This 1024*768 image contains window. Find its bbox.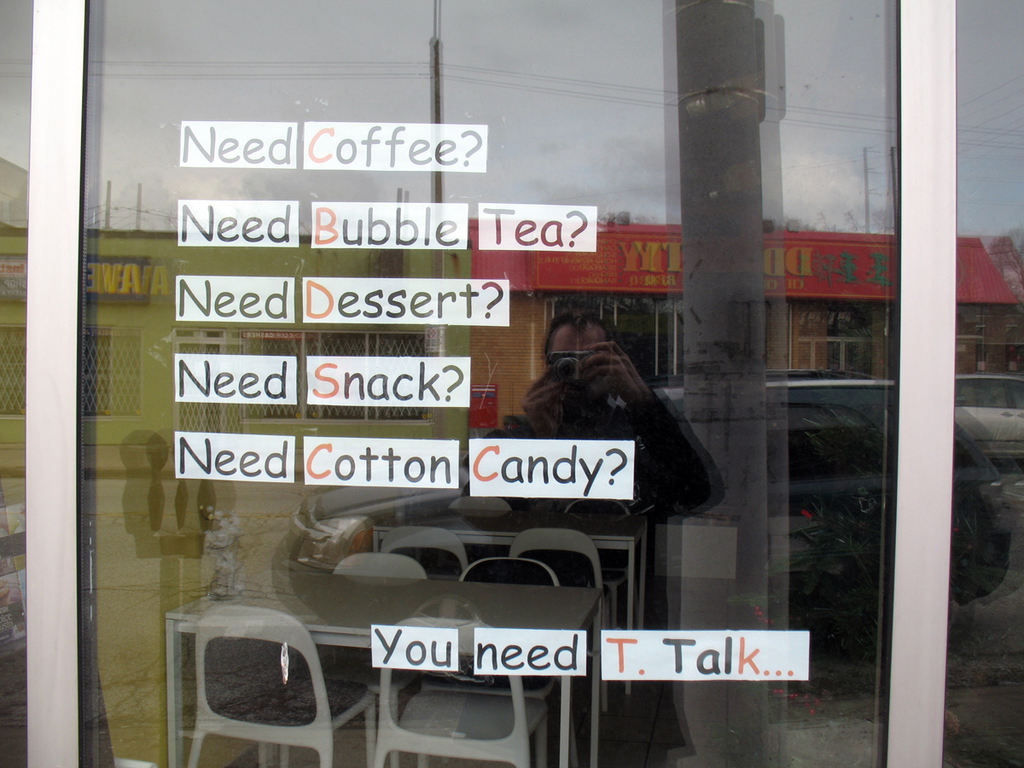
<box>79,0,908,741</box>.
